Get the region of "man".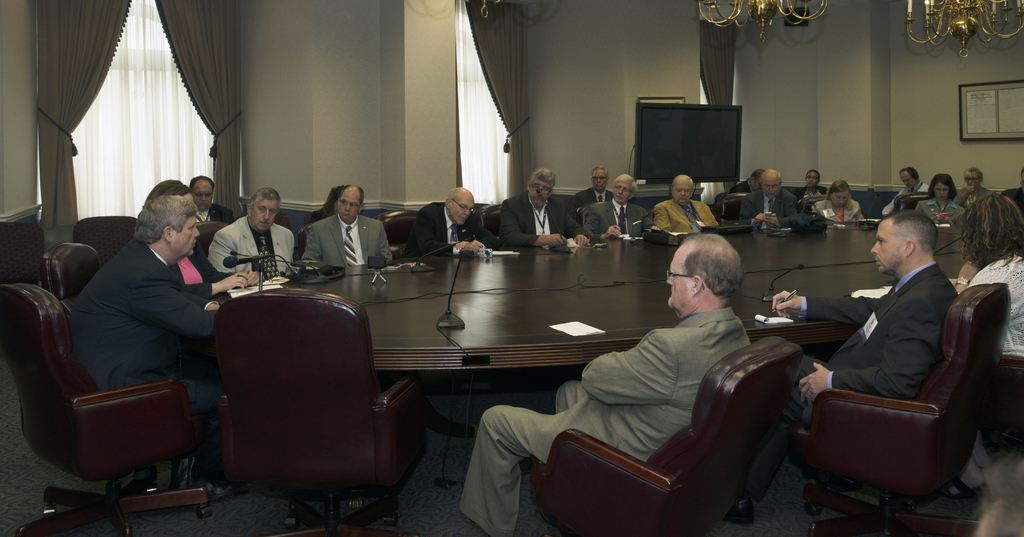
[286,181,402,271].
